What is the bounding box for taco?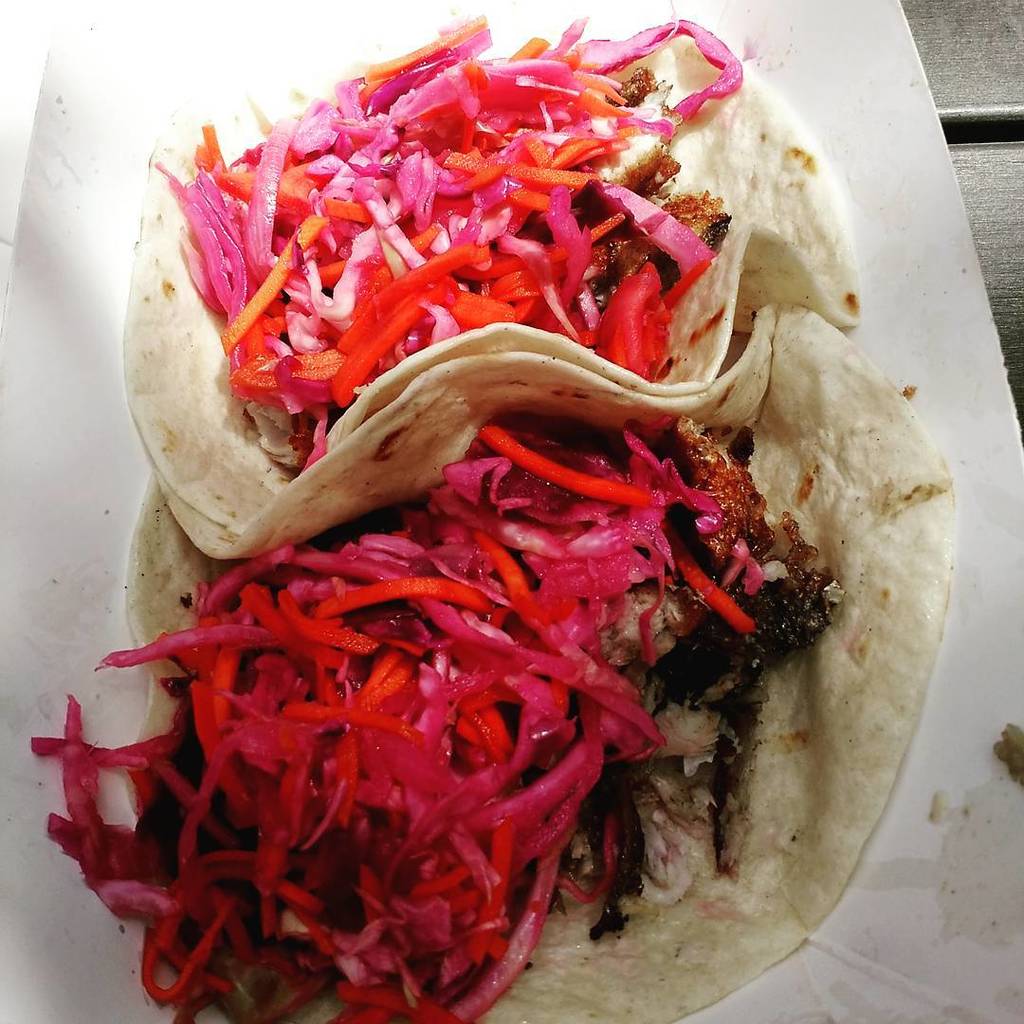
119 303 960 1023.
